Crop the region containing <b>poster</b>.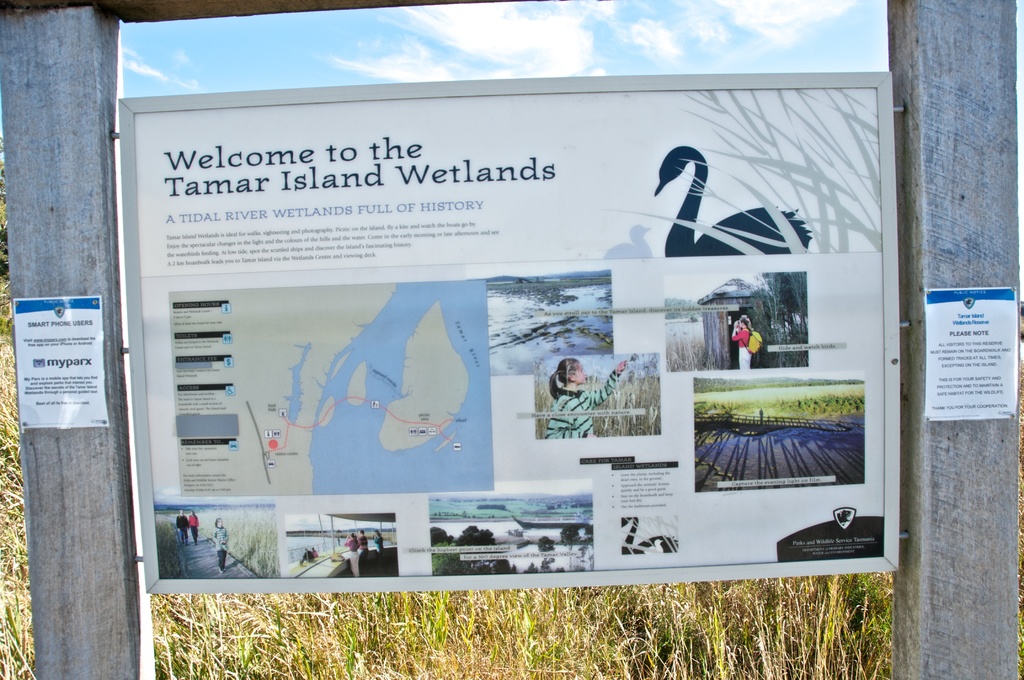
Crop region: (14,298,99,432).
